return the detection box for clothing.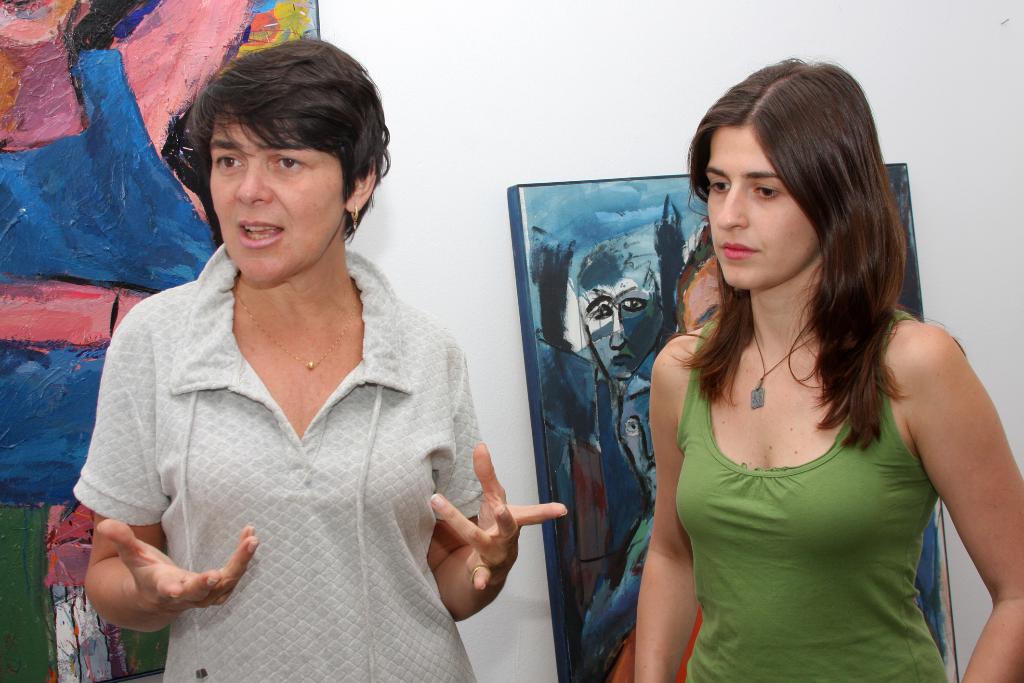
93:228:505:651.
